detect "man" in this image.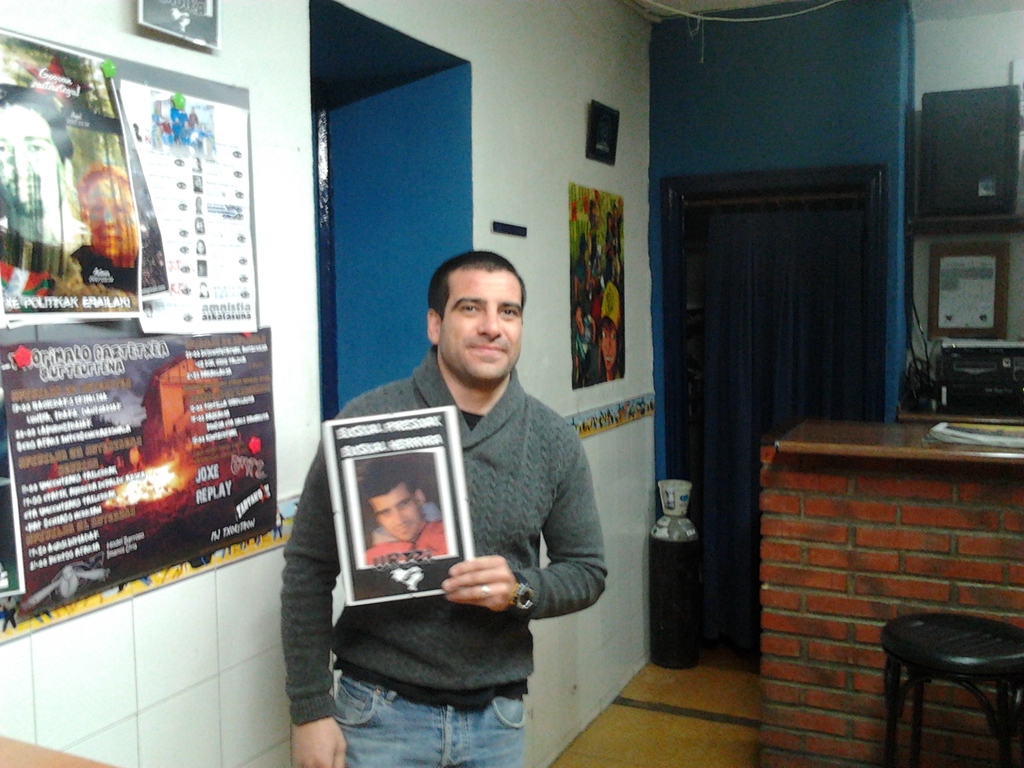
Detection: 68, 156, 136, 271.
